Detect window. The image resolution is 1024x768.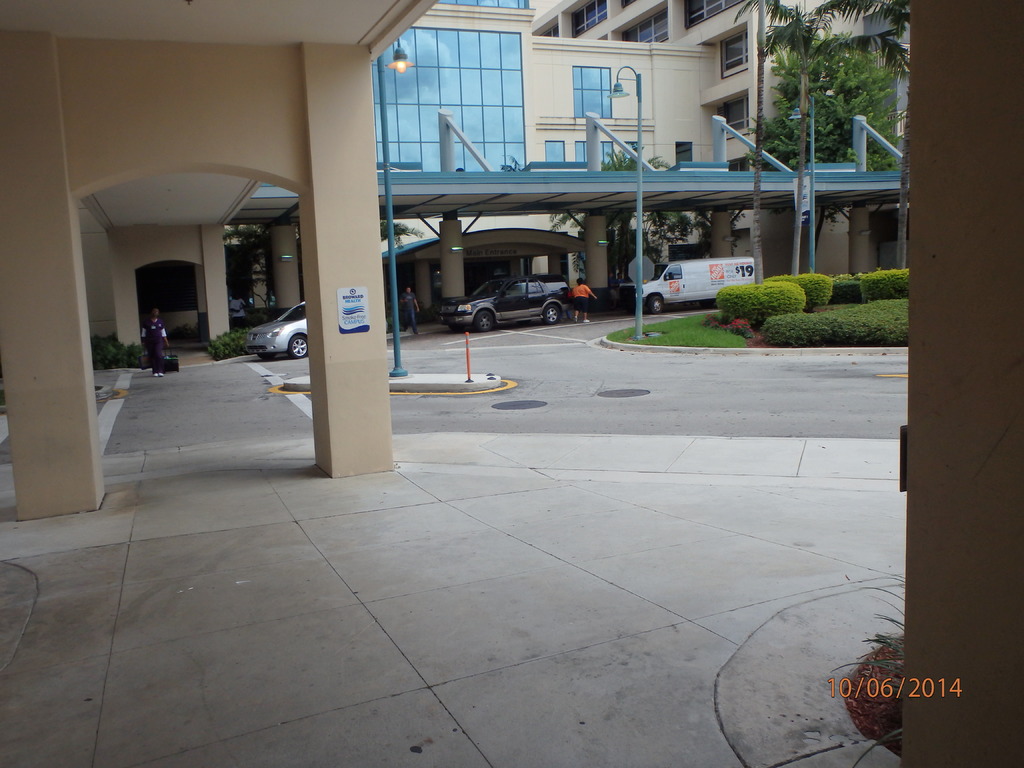
683 0 745 29.
